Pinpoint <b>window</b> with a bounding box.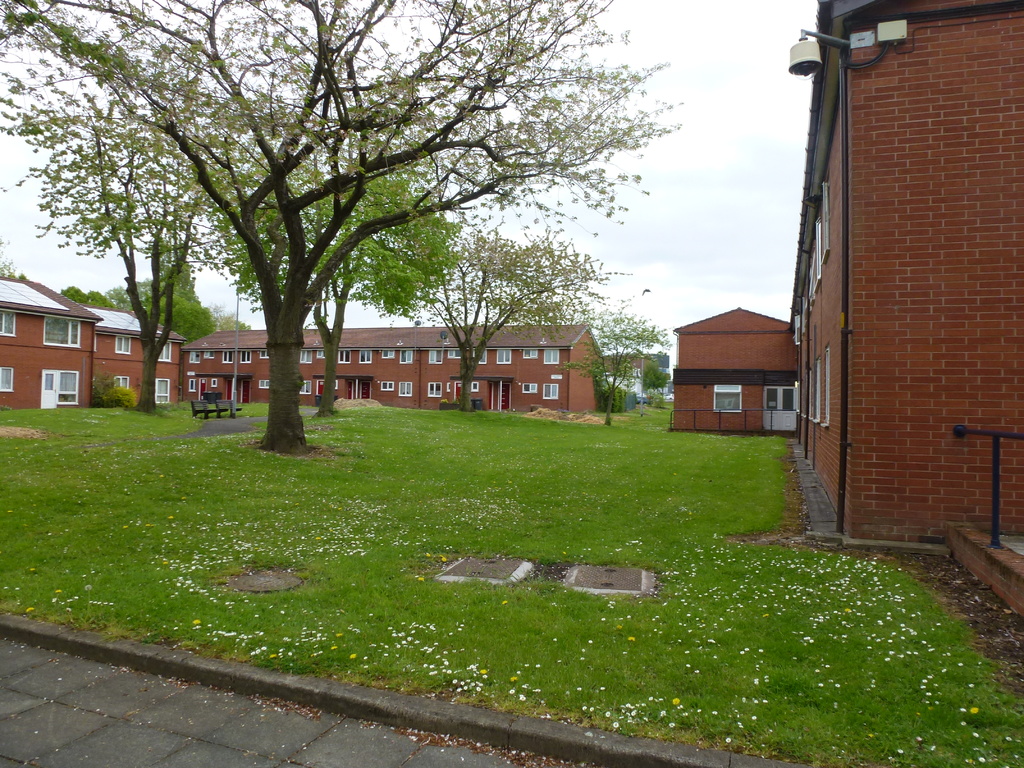
box=[524, 380, 538, 391].
